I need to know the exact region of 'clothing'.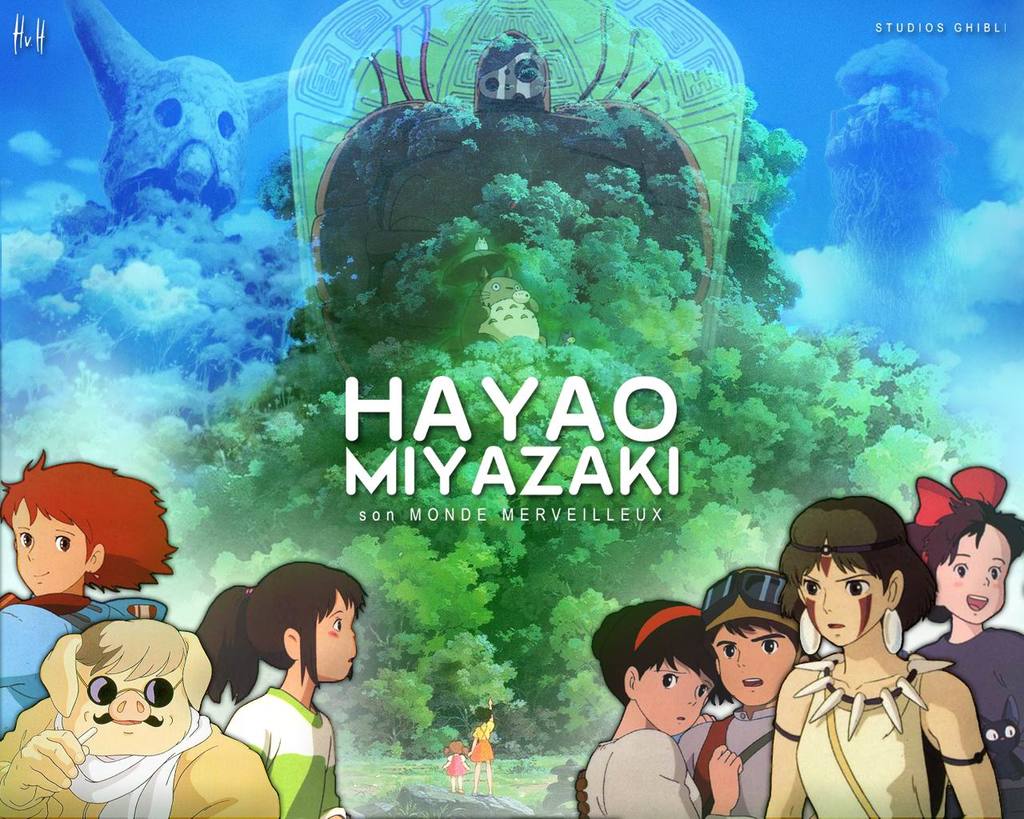
Region: [x1=0, y1=588, x2=174, y2=735].
